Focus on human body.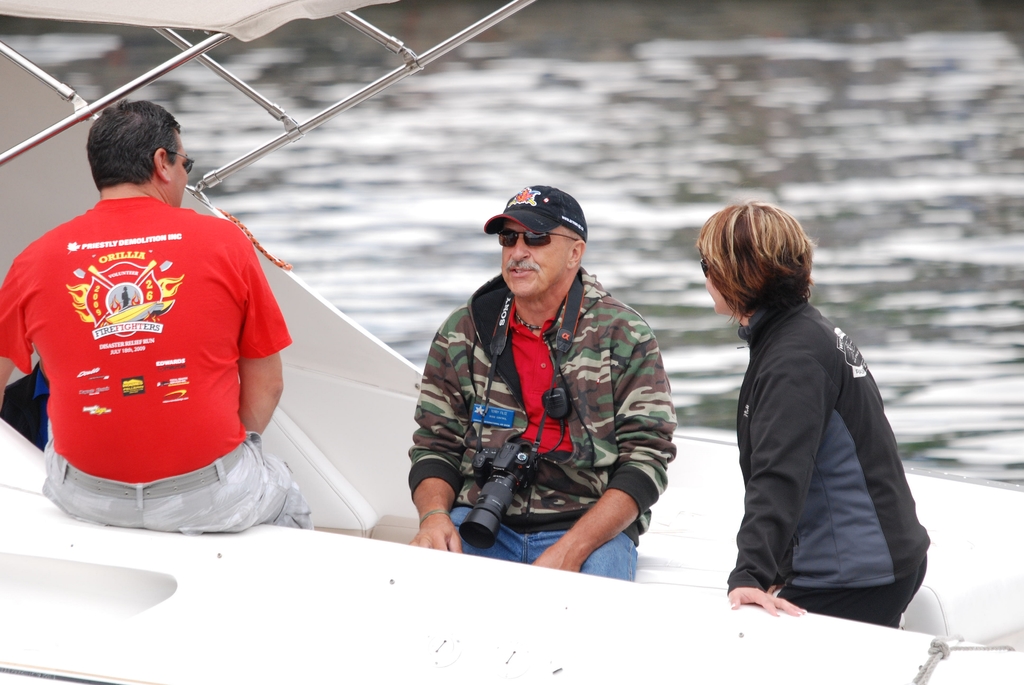
Focused at box(0, 198, 315, 533).
